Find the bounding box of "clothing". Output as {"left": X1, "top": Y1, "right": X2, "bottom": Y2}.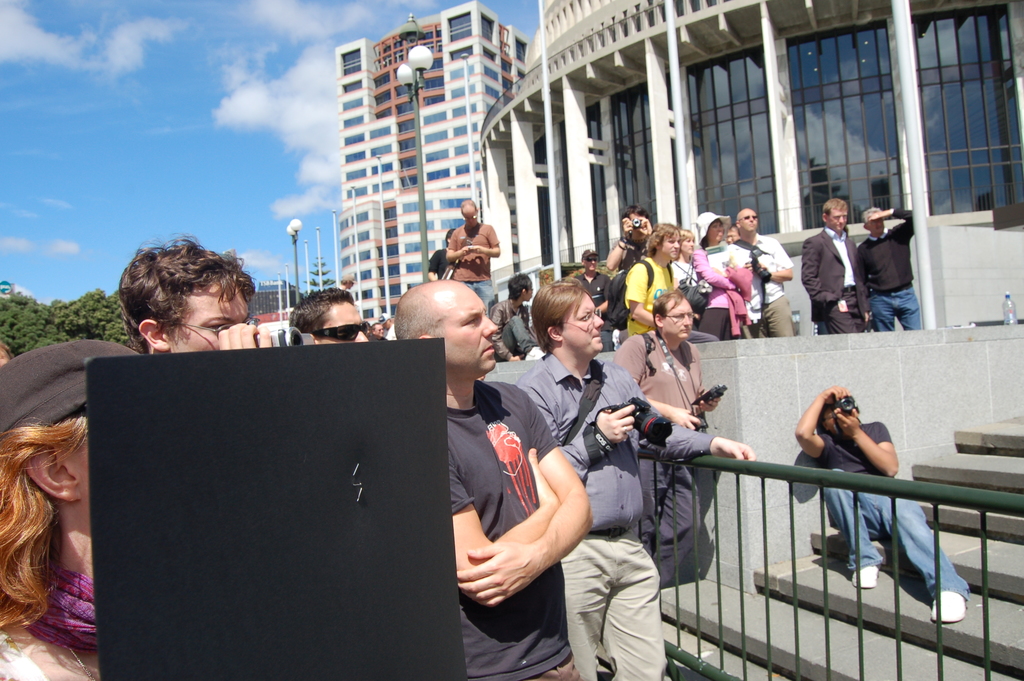
{"left": 440, "top": 380, "right": 587, "bottom": 680}.
